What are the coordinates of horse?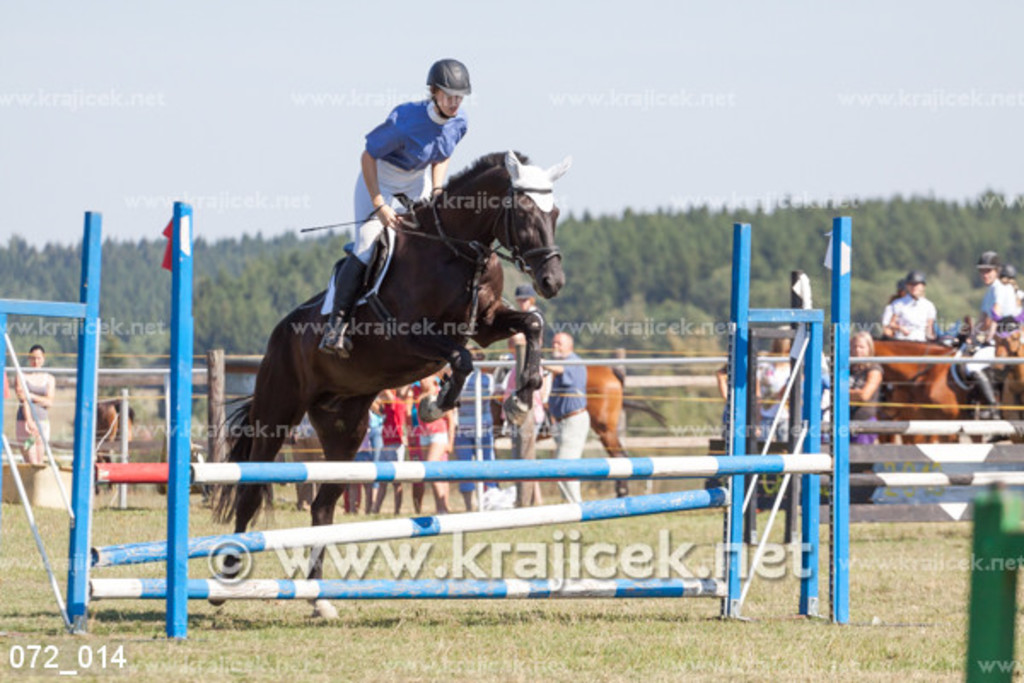
locate(992, 304, 1022, 441).
